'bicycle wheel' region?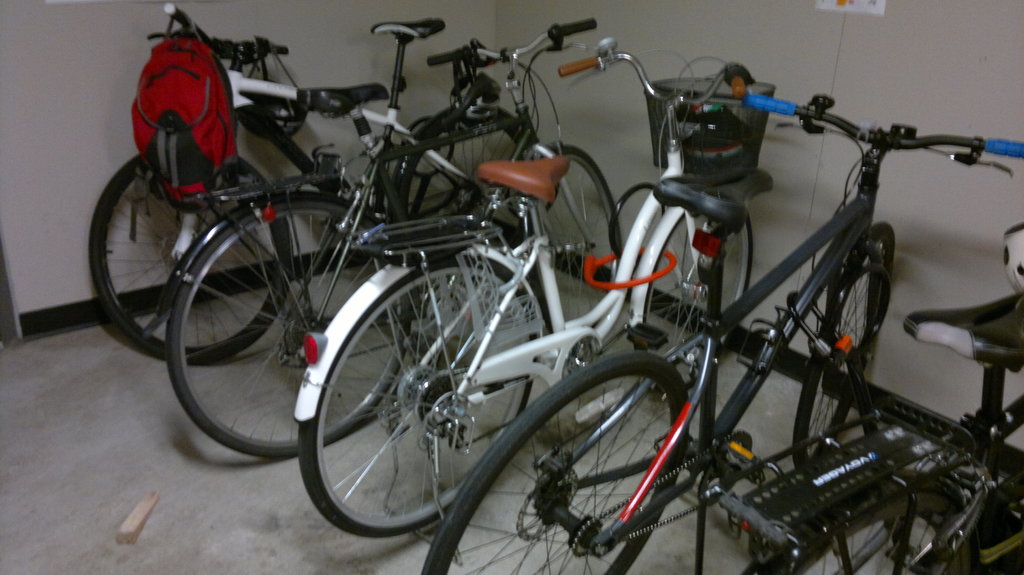
(390,109,532,260)
